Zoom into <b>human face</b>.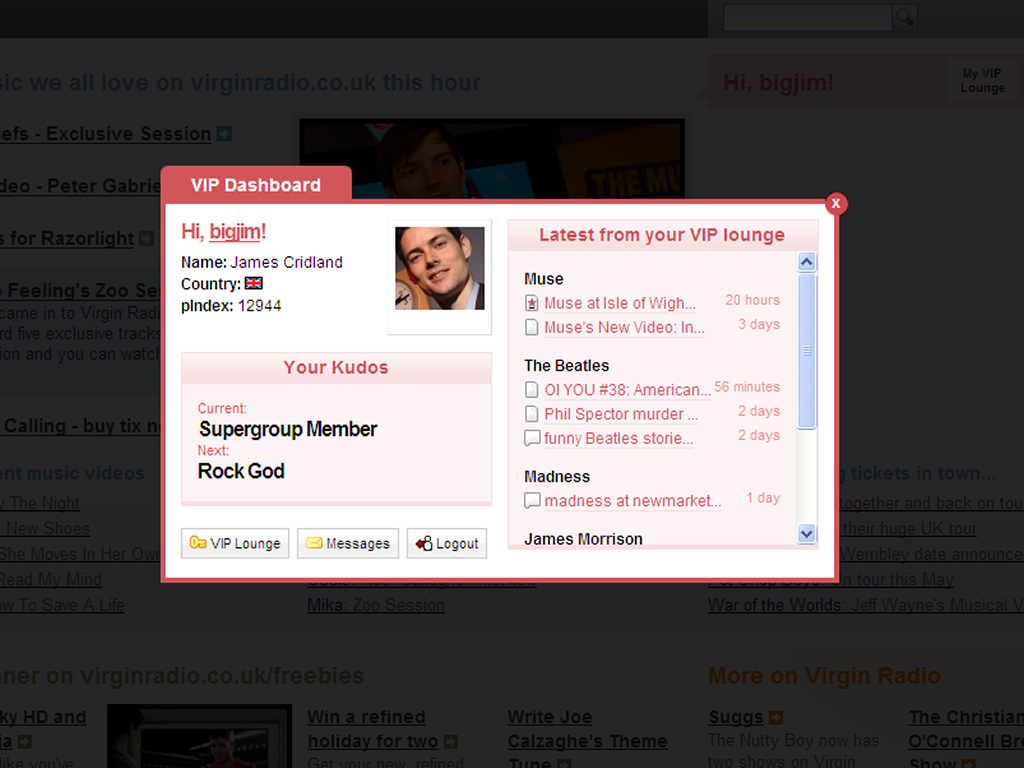
Zoom target: select_region(390, 136, 466, 200).
